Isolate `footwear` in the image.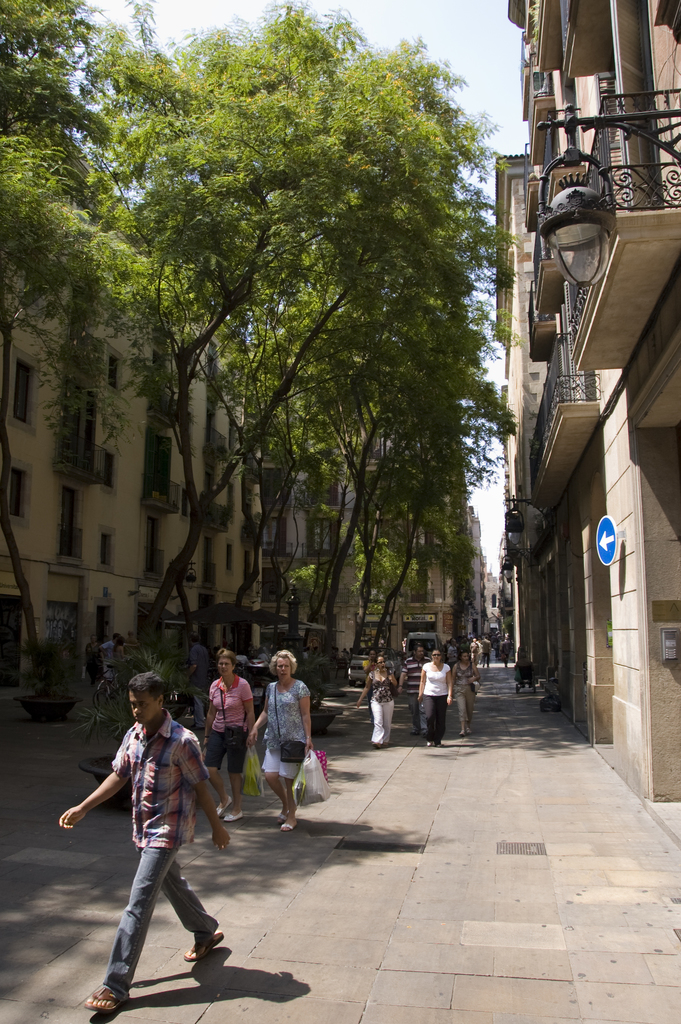
Isolated region: l=183, t=927, r=229, b=965.
